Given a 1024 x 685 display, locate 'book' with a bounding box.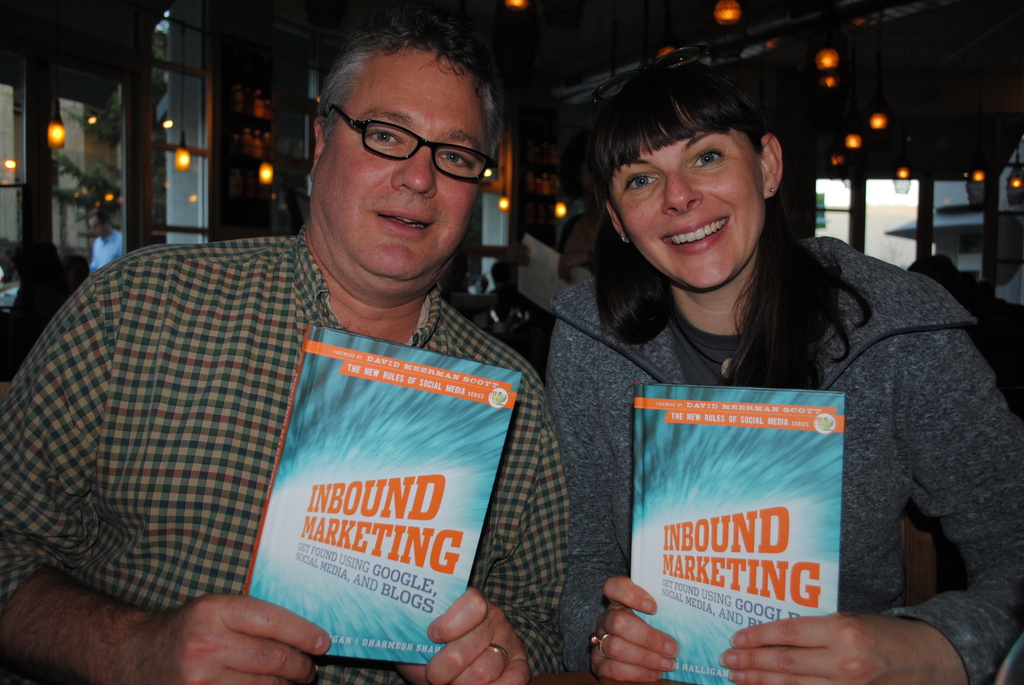
Located: 244,324,524,666.
